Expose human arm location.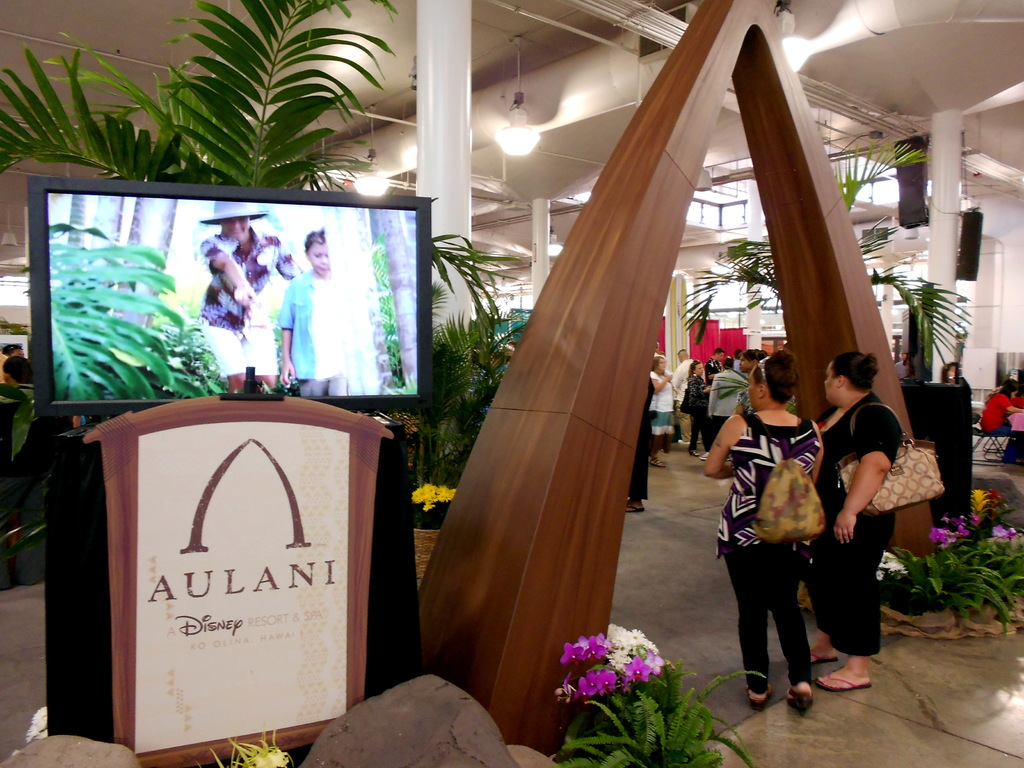
Exposed at box(644, 363, 675, 397).
